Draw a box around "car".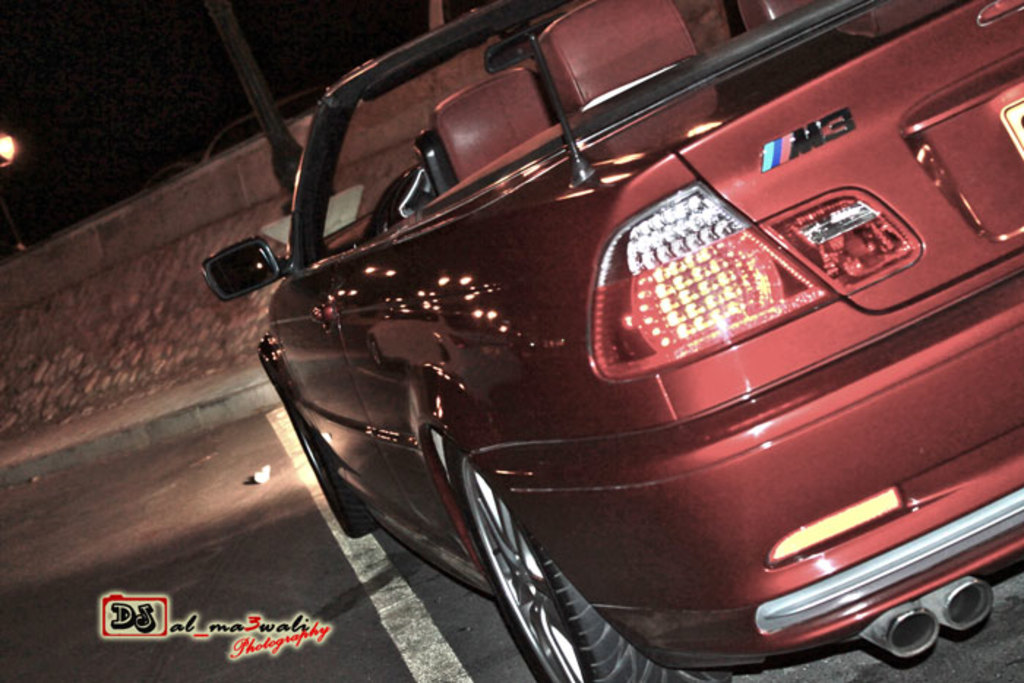
200 0 1023 682.
